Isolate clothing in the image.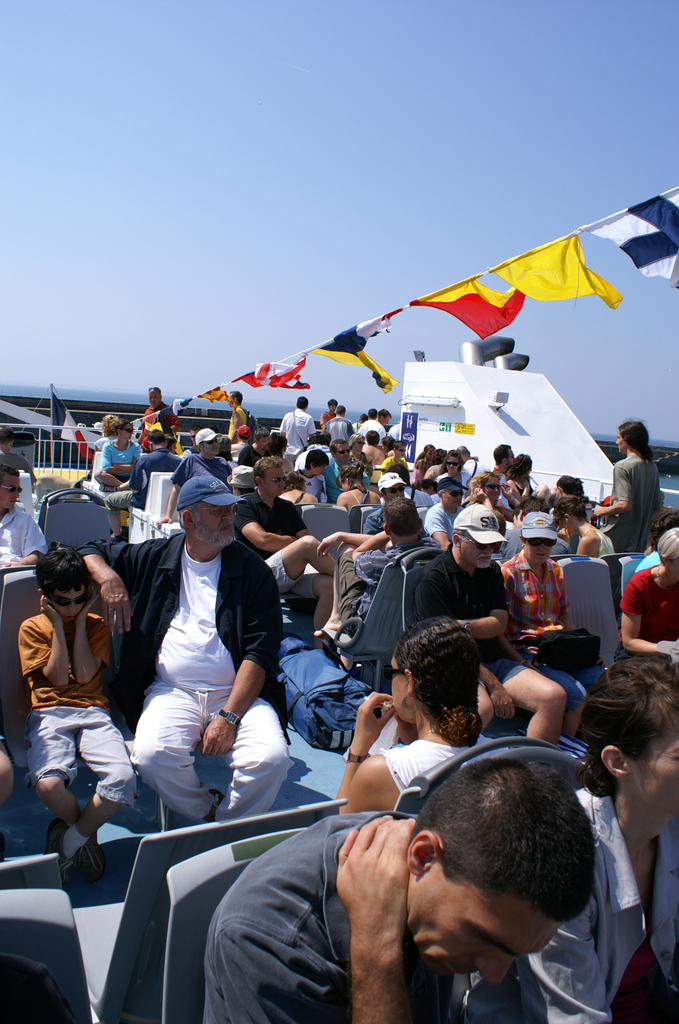
Isolated region: 99,440,146,489.
